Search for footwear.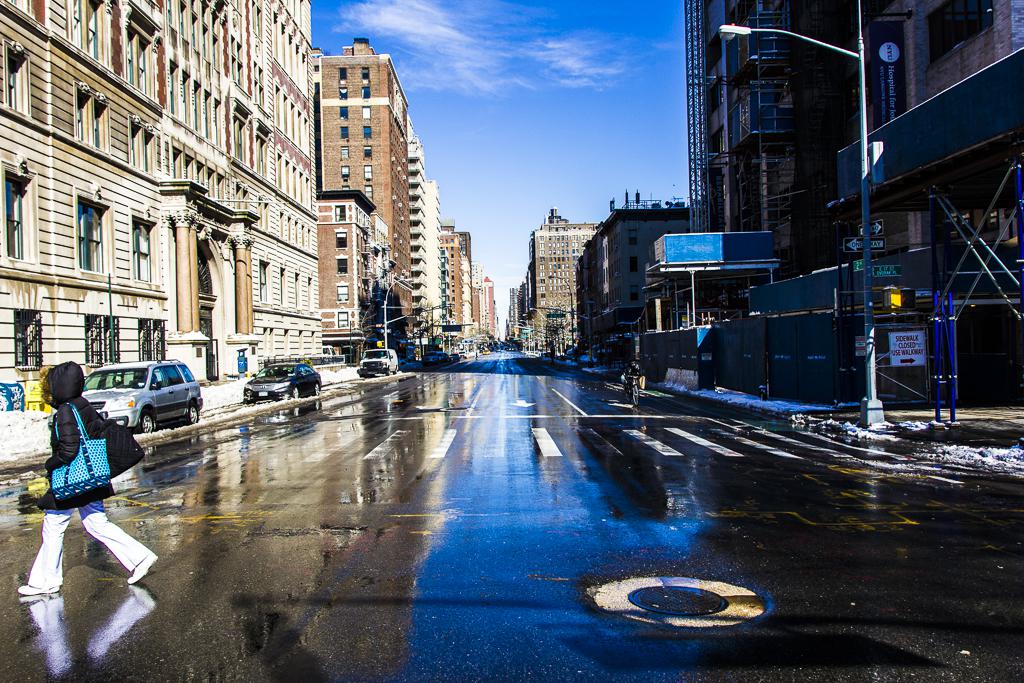
Found at <region>126, 549, 160, 583</region>.
